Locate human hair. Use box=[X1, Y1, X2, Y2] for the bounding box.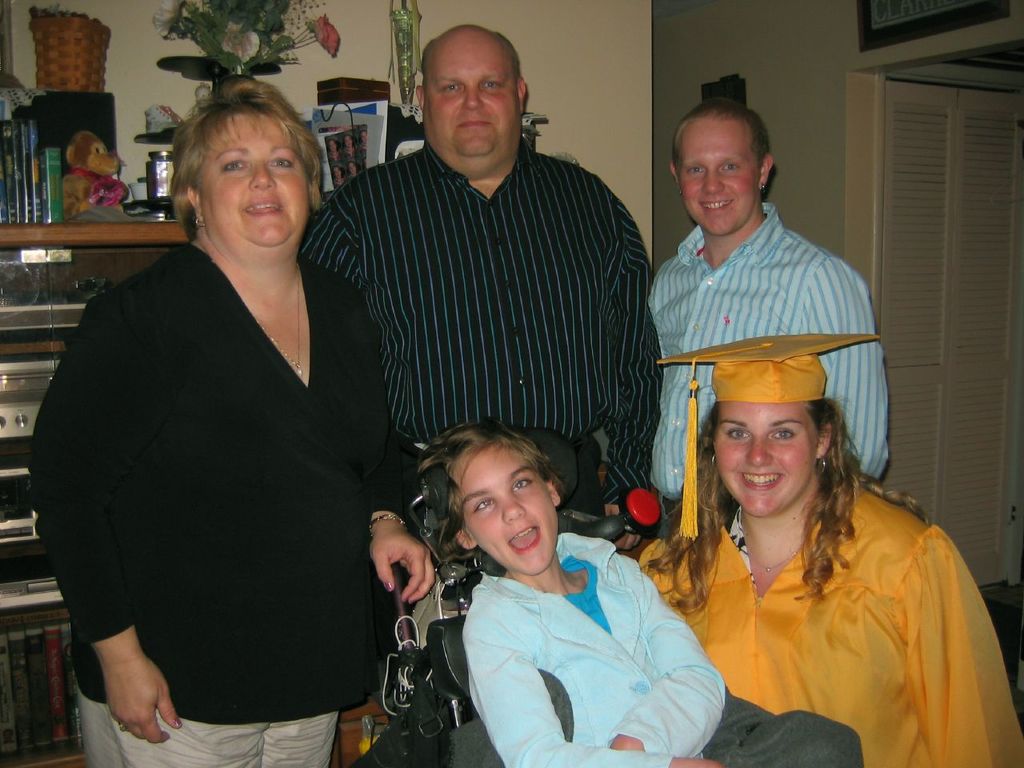
box=[418, 34, 524, 78].
